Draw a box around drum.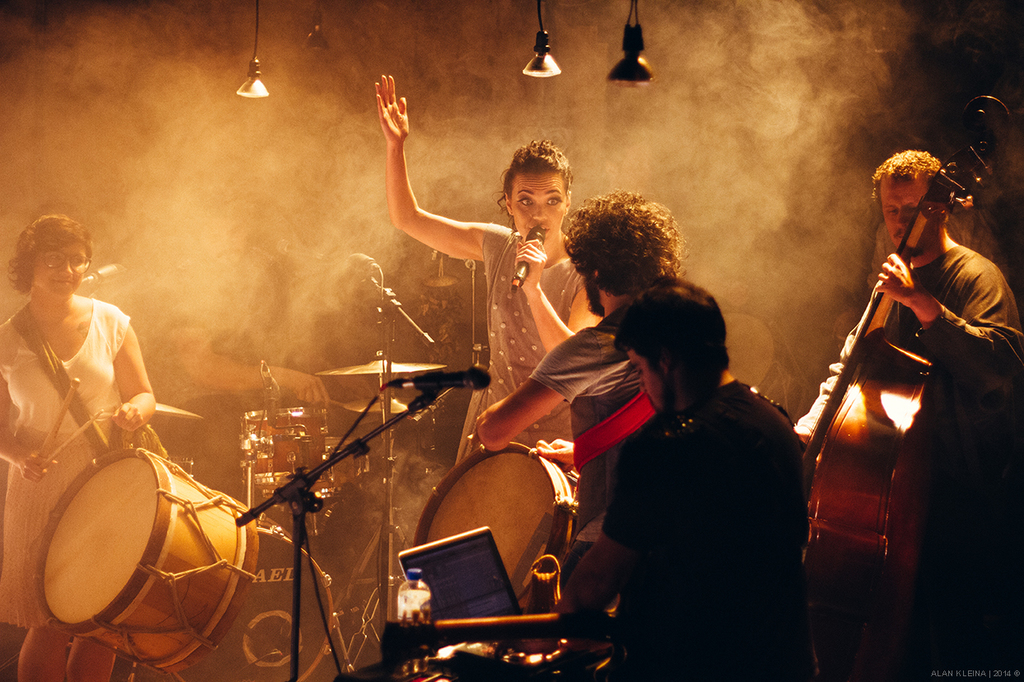
[x1=33, y1=444, x2=258, y2=676].
